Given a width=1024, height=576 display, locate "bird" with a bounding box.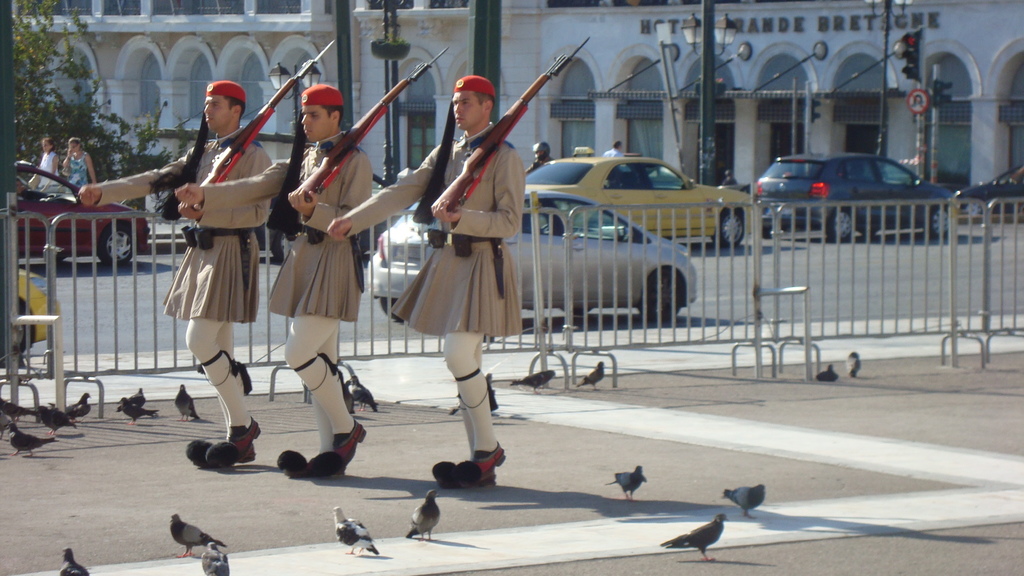
Located: (130, 382, 148, 400).
